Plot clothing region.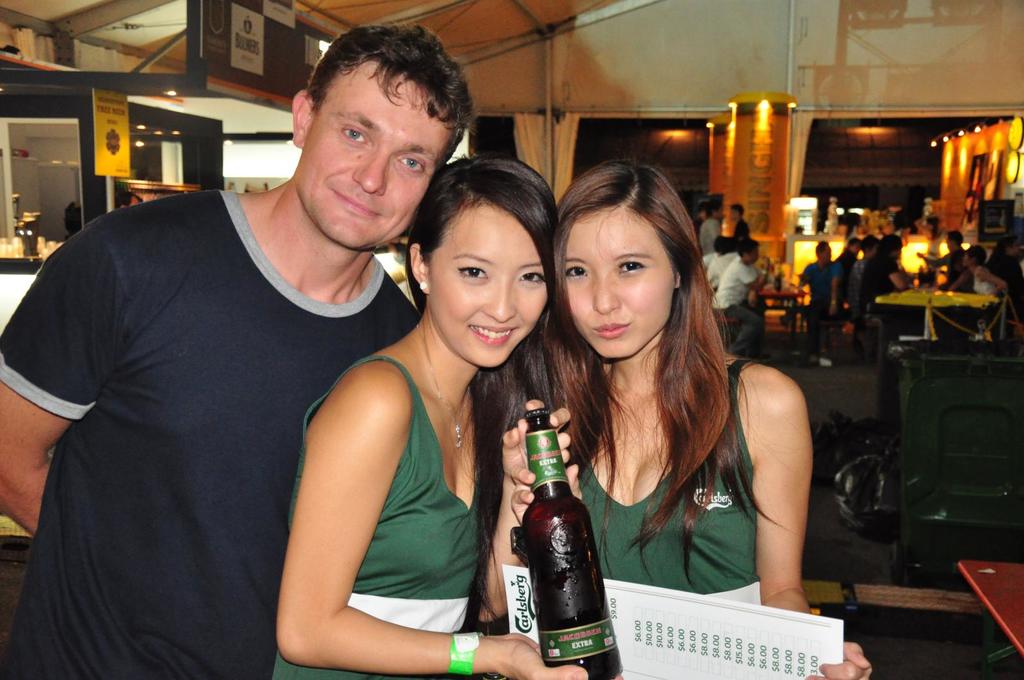
Plotted at box=[975, 269, 999, 301].
